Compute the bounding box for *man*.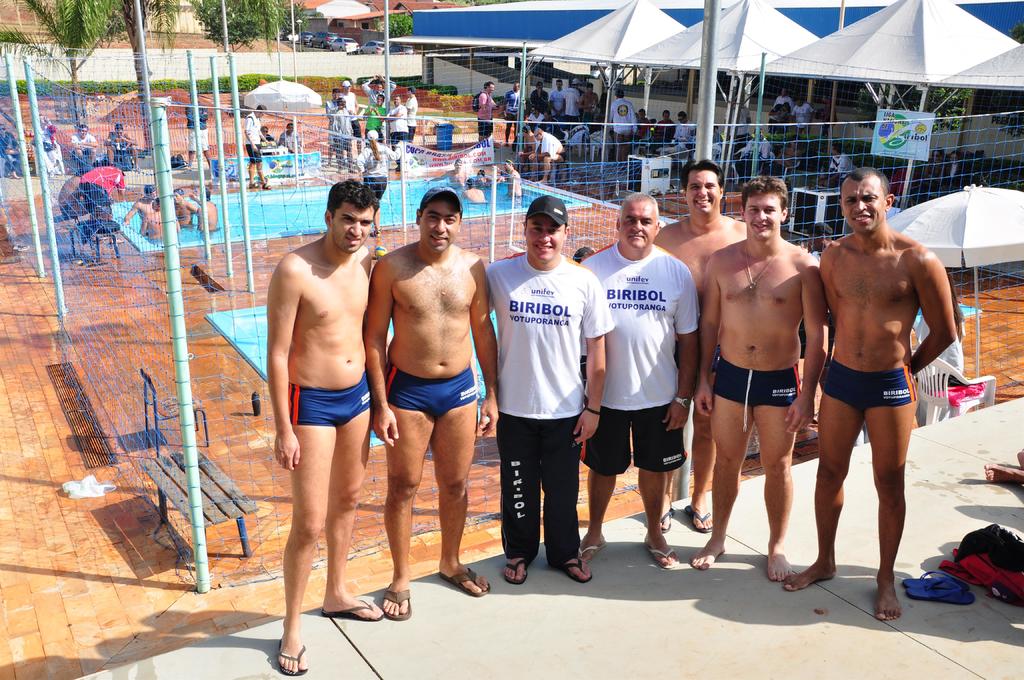
left=578, top=83, right=598, bottom=124.
